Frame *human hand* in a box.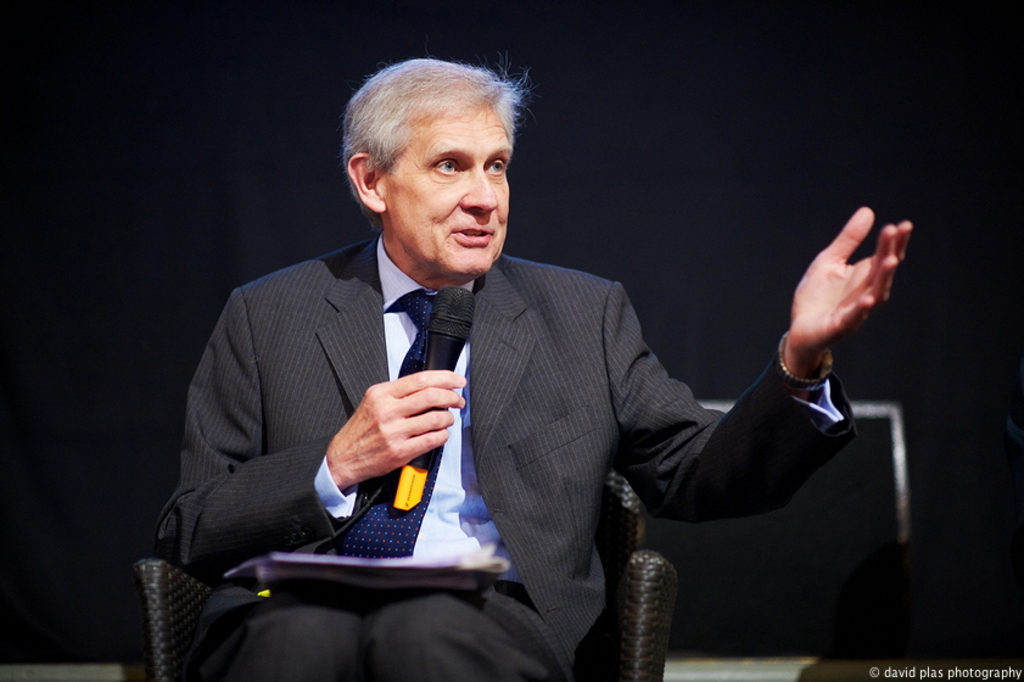
x1=330 y1=368 x2=469 y2=482.
